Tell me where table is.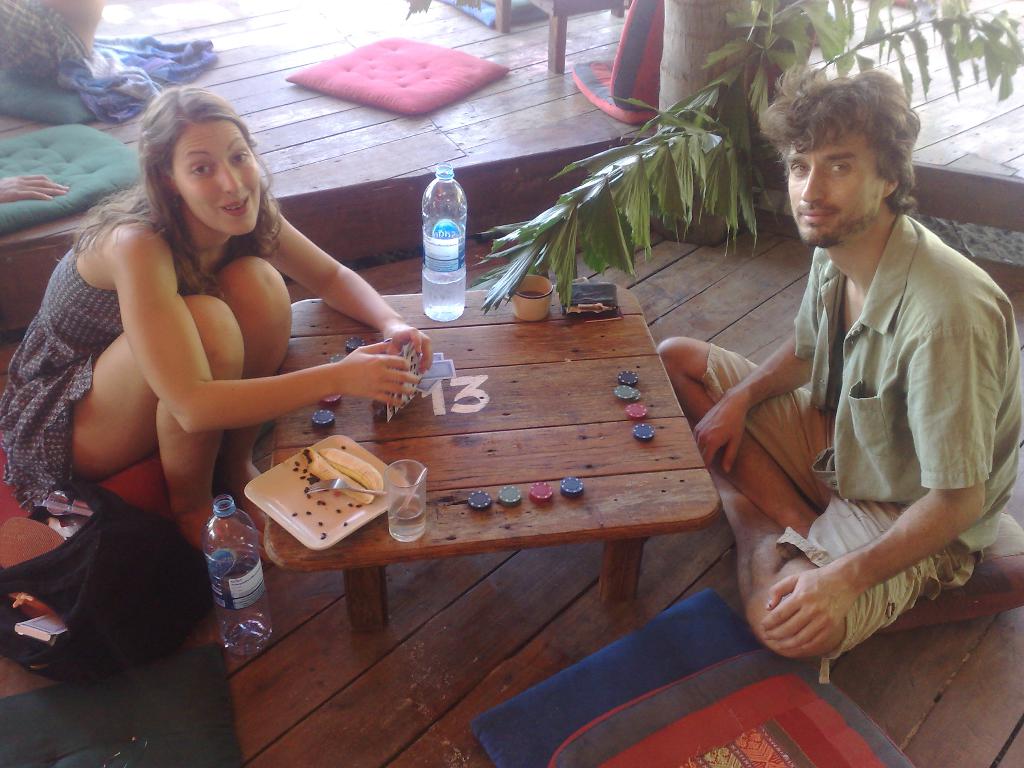
table is at crop(207, 246, 745, 694).
